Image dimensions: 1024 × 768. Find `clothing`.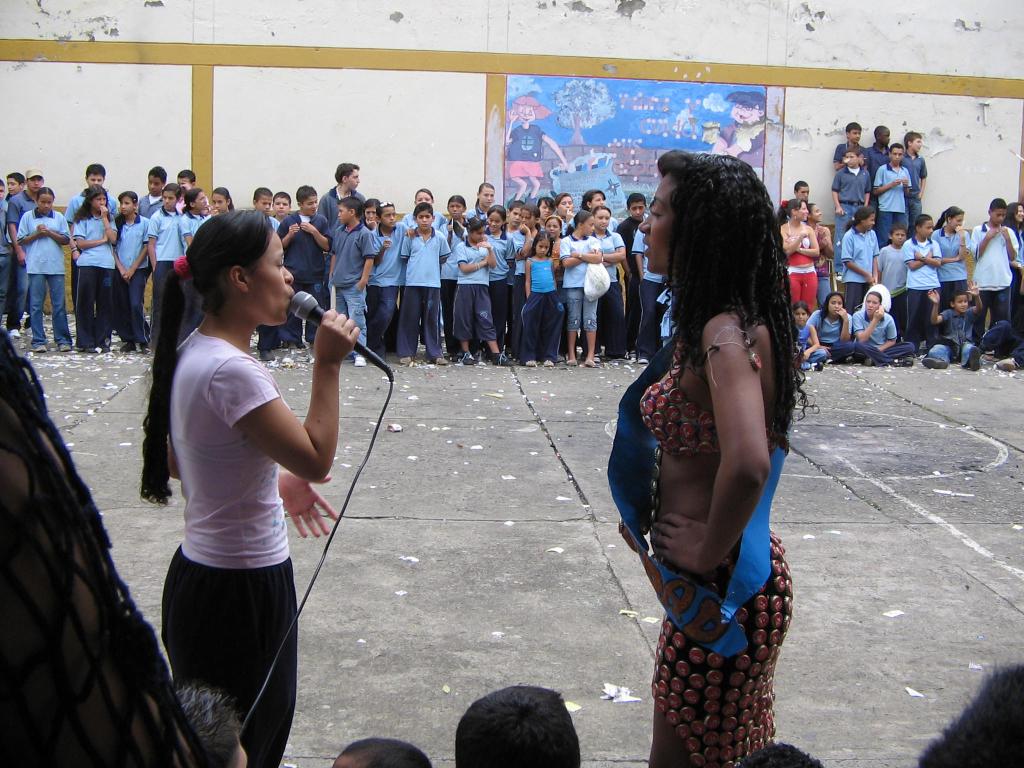
x1=831 y1=141 x2=865 y2=166.
